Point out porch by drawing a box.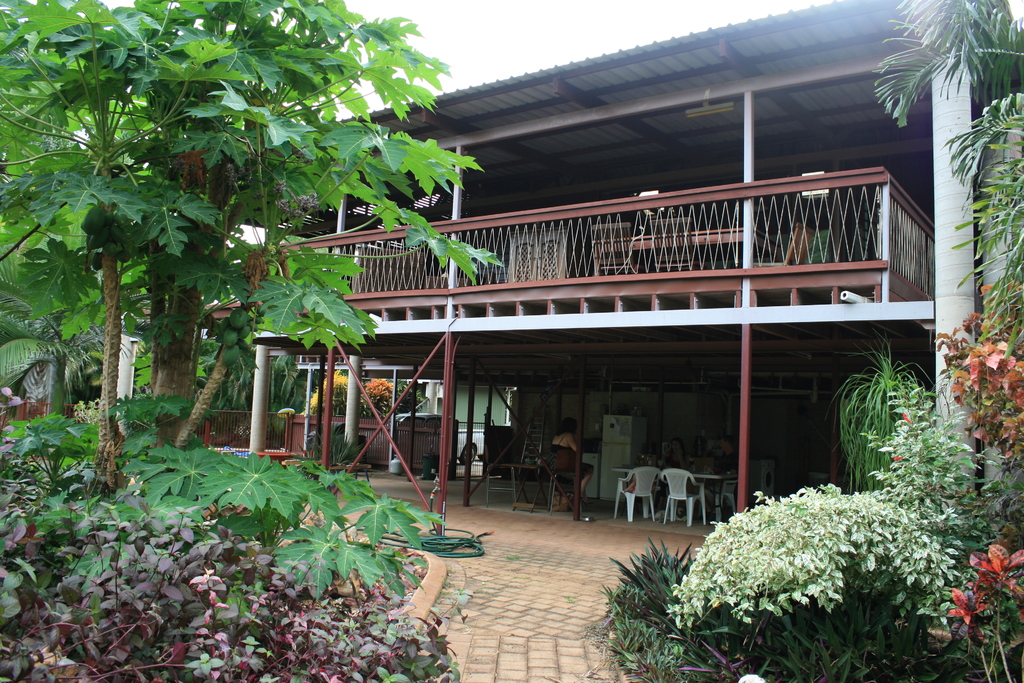
{"x1": 179, "y1": 59, "x2": 965, "y2": 357}.
